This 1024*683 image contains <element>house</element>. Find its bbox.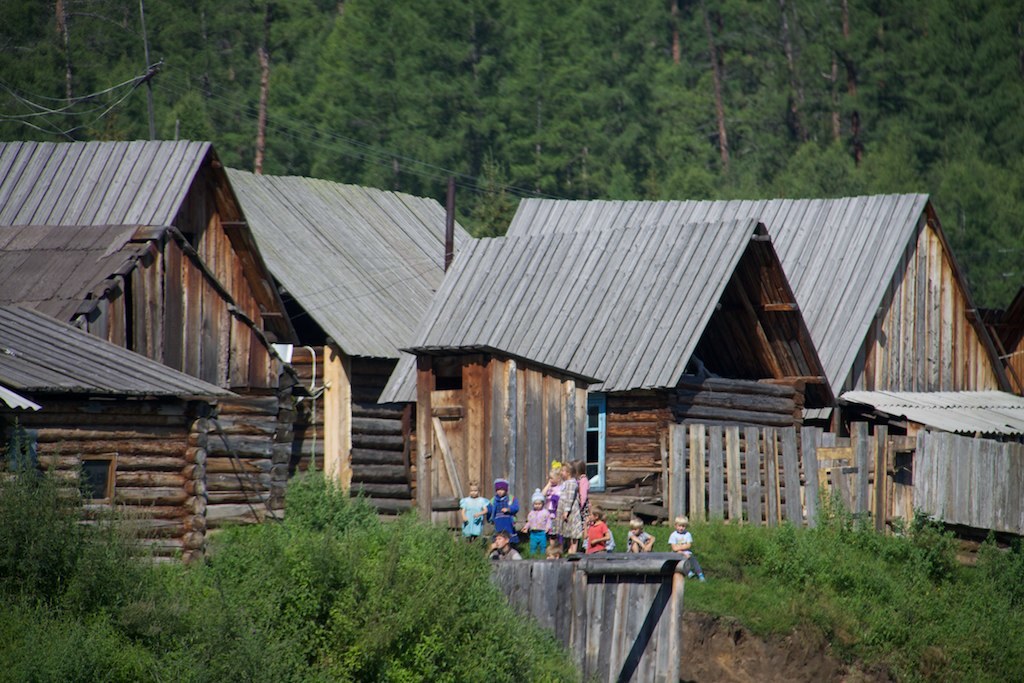
locate(396, 211, 846, 513).
